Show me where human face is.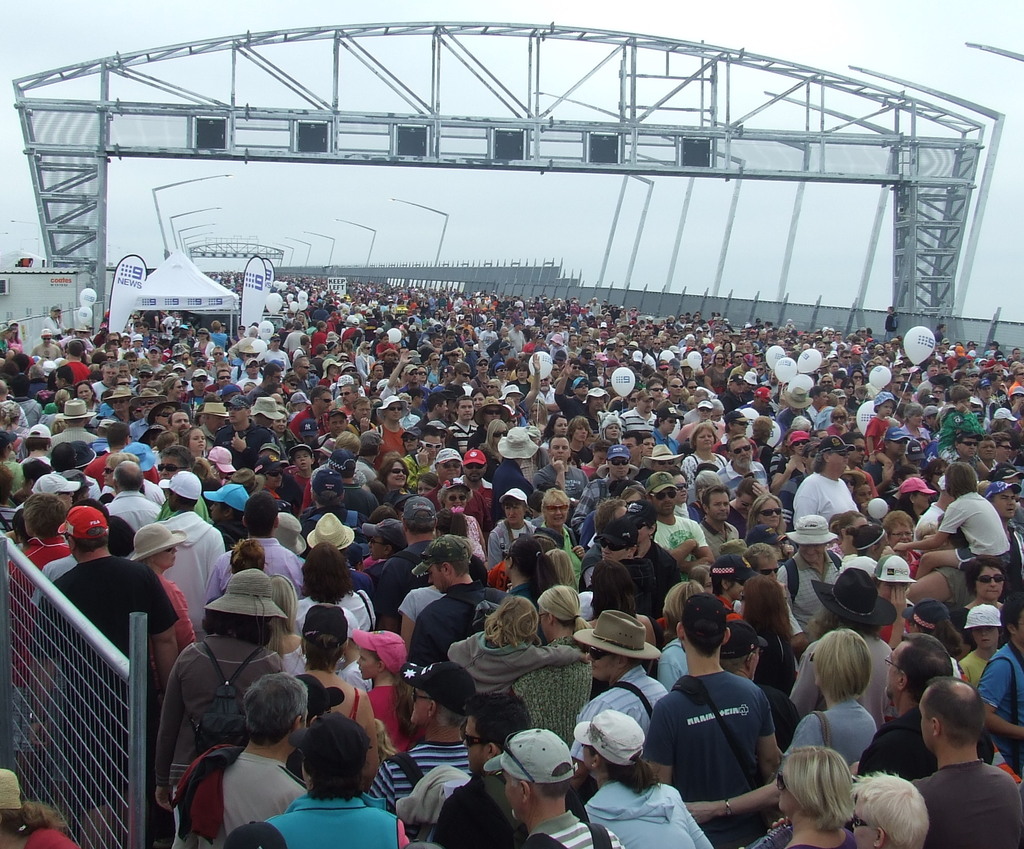
human face is at region(888, 524, 913, 551).
